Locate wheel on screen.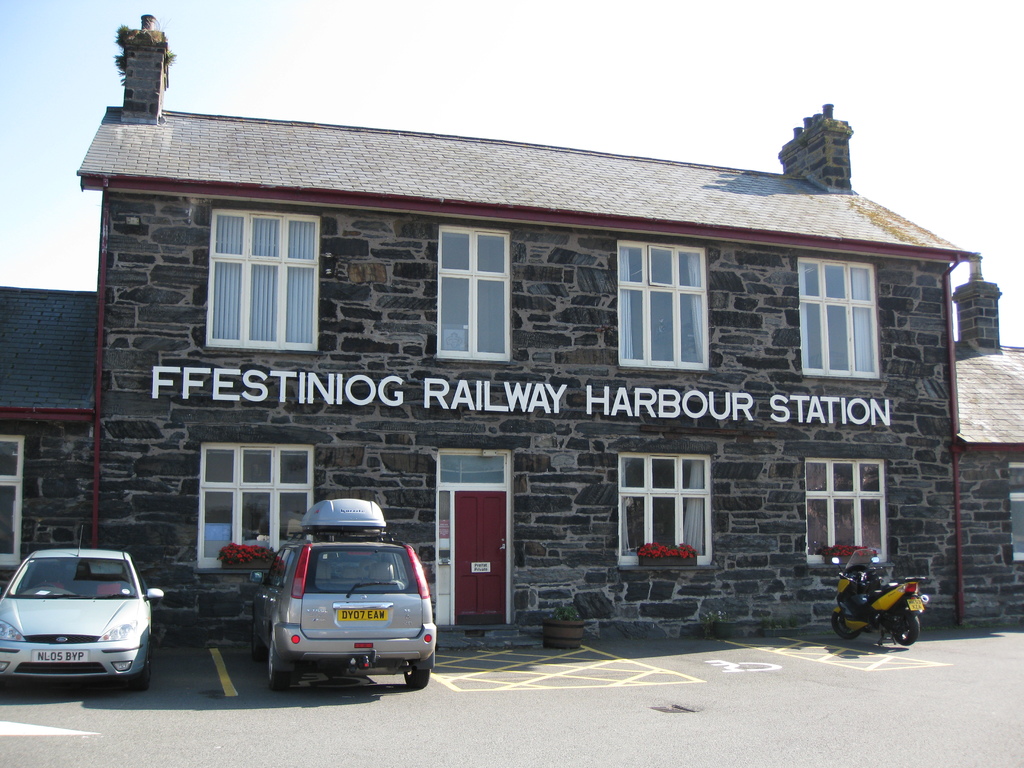
On screen at bbox(129, 638, 151, 690).
